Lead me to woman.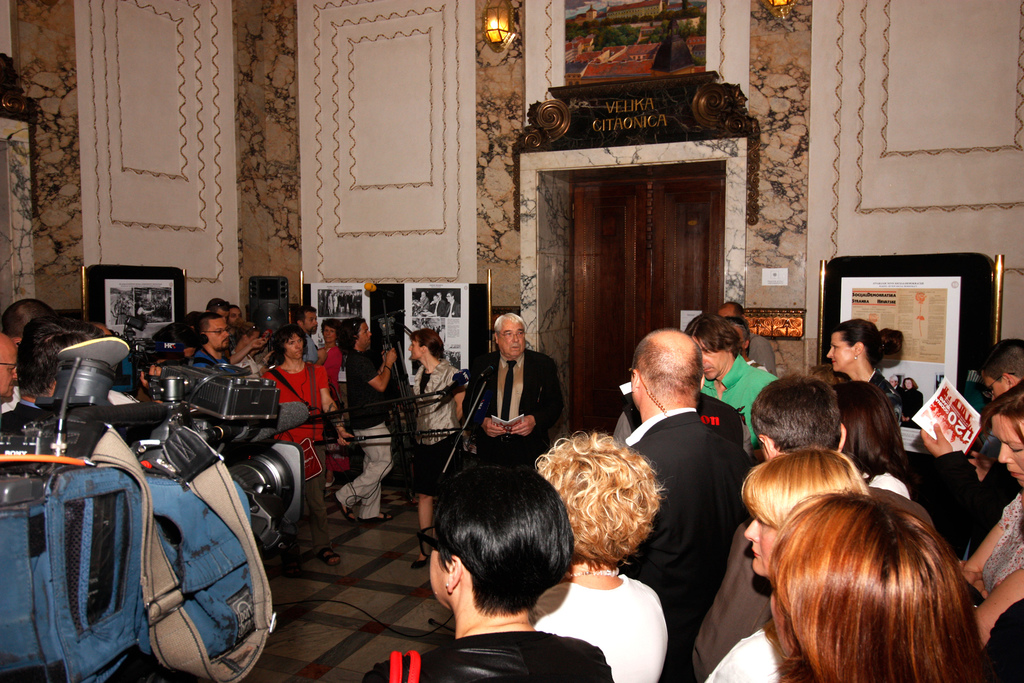
Lead to BBox(260, 318, 340, 580).
